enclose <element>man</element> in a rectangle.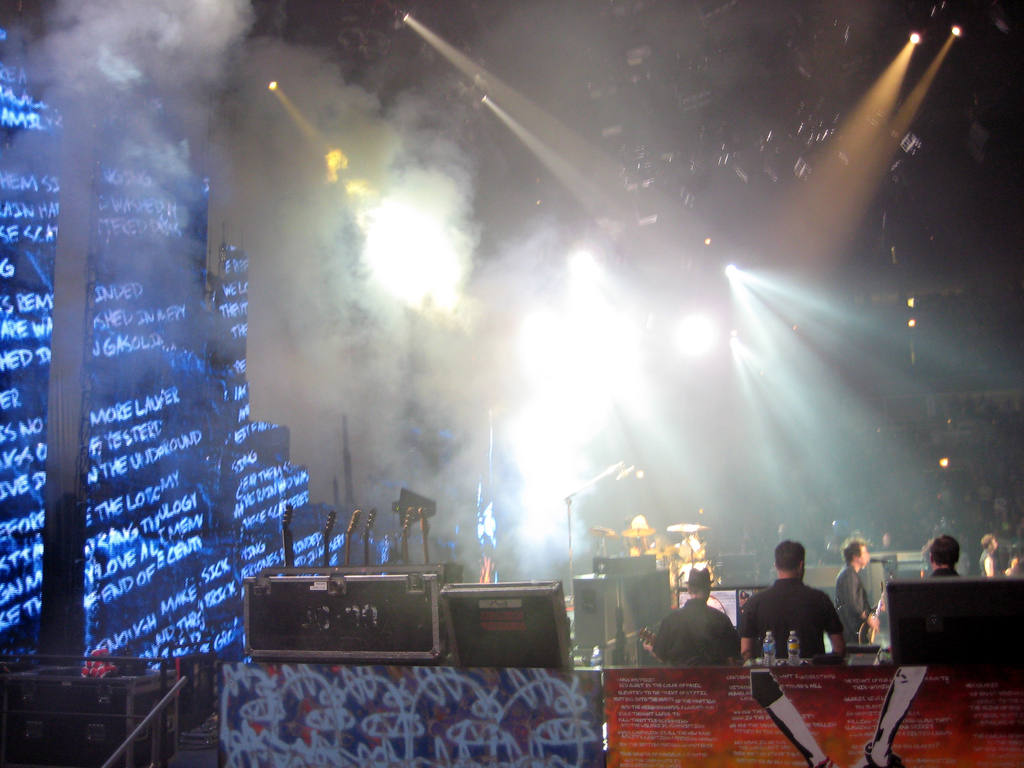
region(975, 531, 996, 574).
